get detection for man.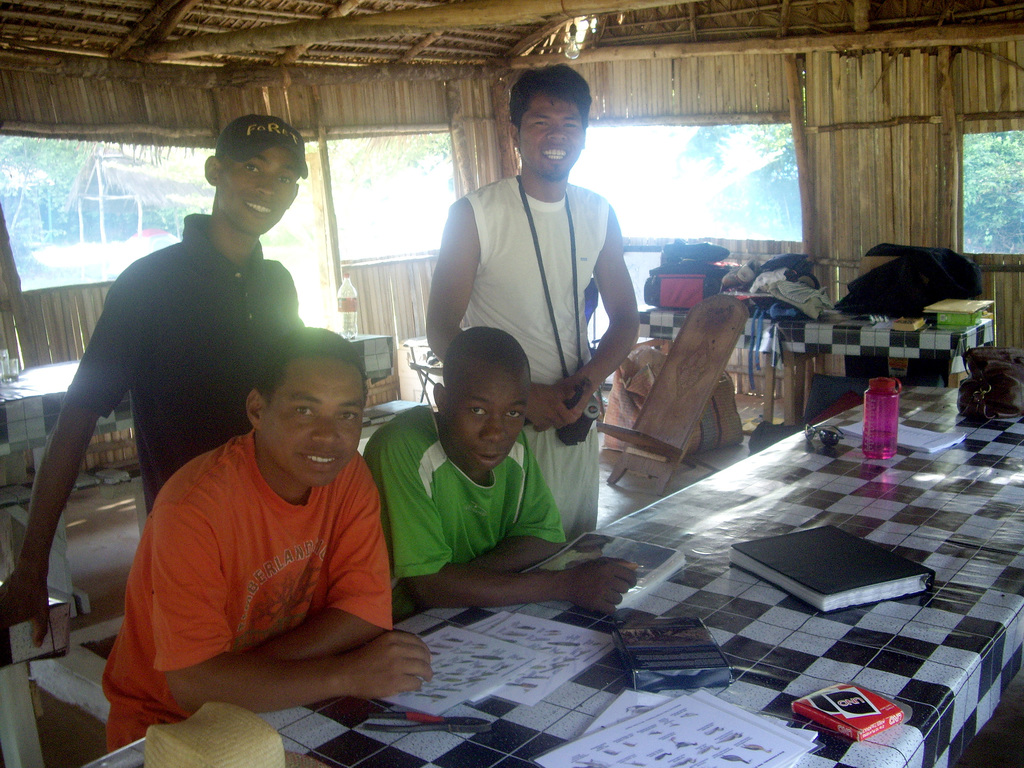
Detection: select_region(0, 111, 306, 648).
